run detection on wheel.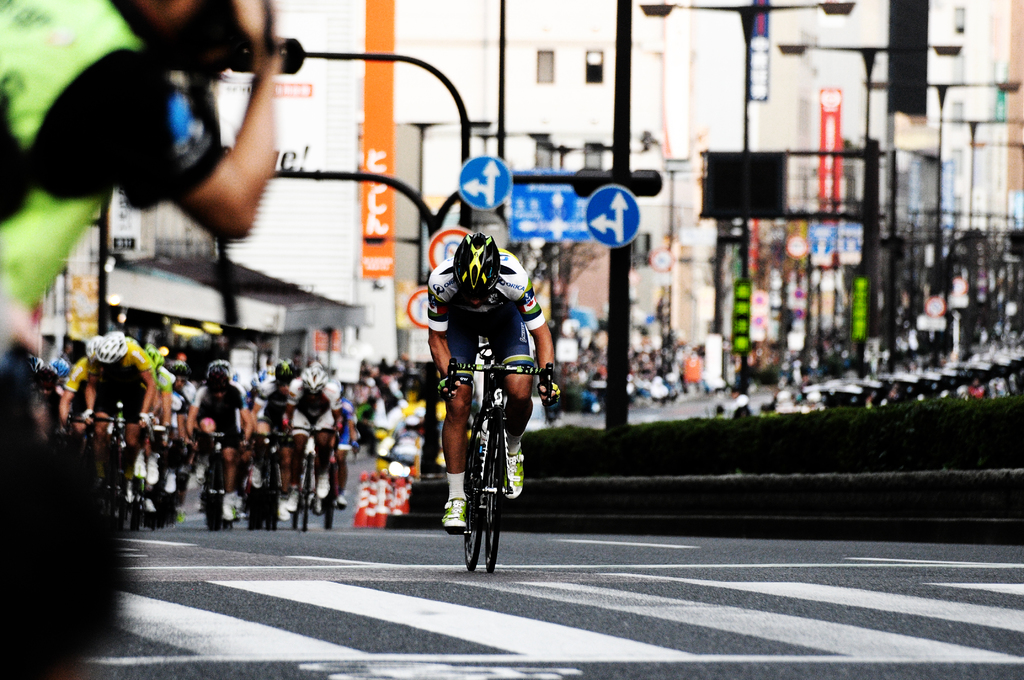
Result: left=477, top=427, right=515, bottom=560.
